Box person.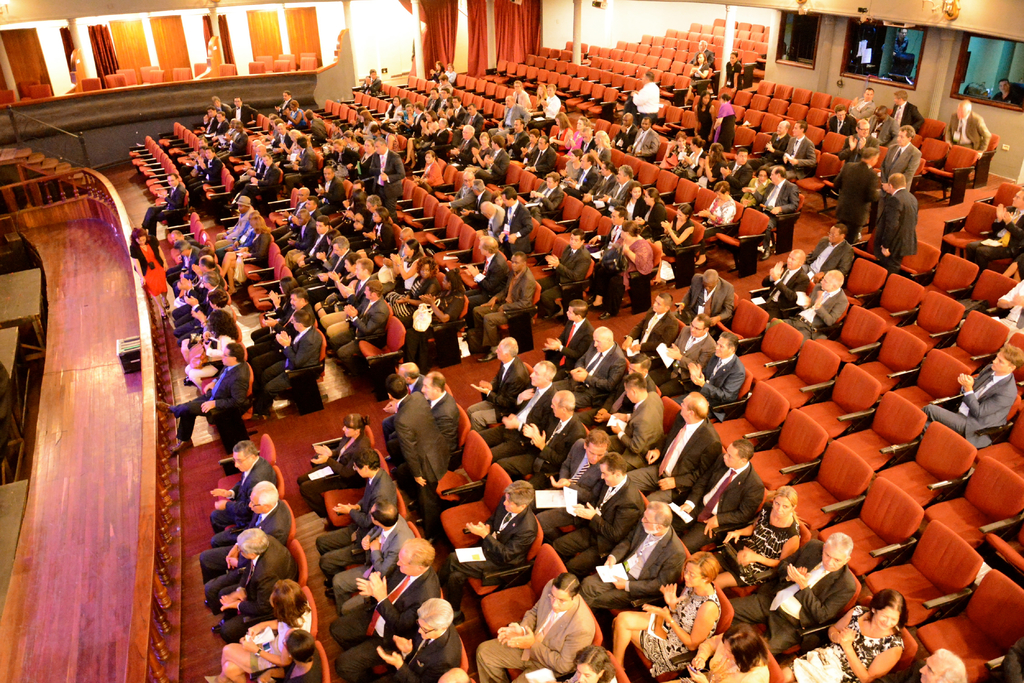
x1=876 y1=168 x2=917 y2=271.
